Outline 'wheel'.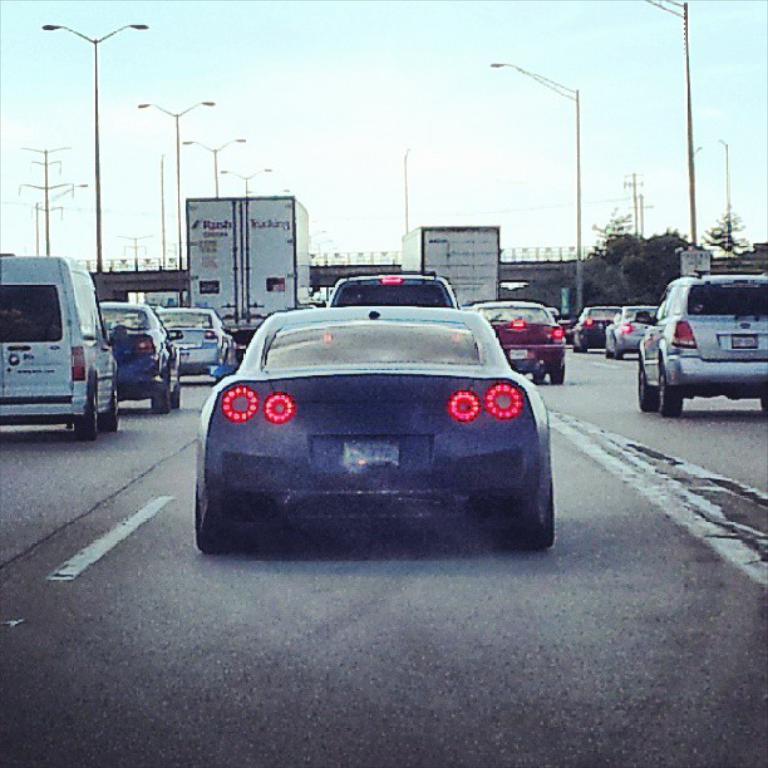
Outline: crop(105, 387, 122, 433).
